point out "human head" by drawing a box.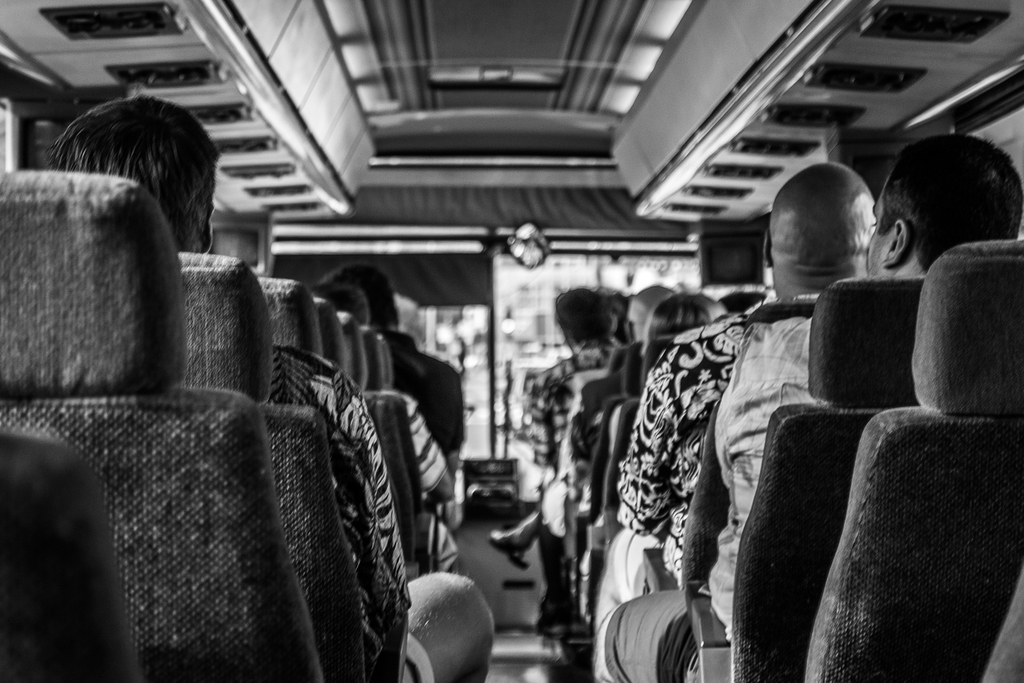
[left=637, top=290, right=733, bottom=371].
